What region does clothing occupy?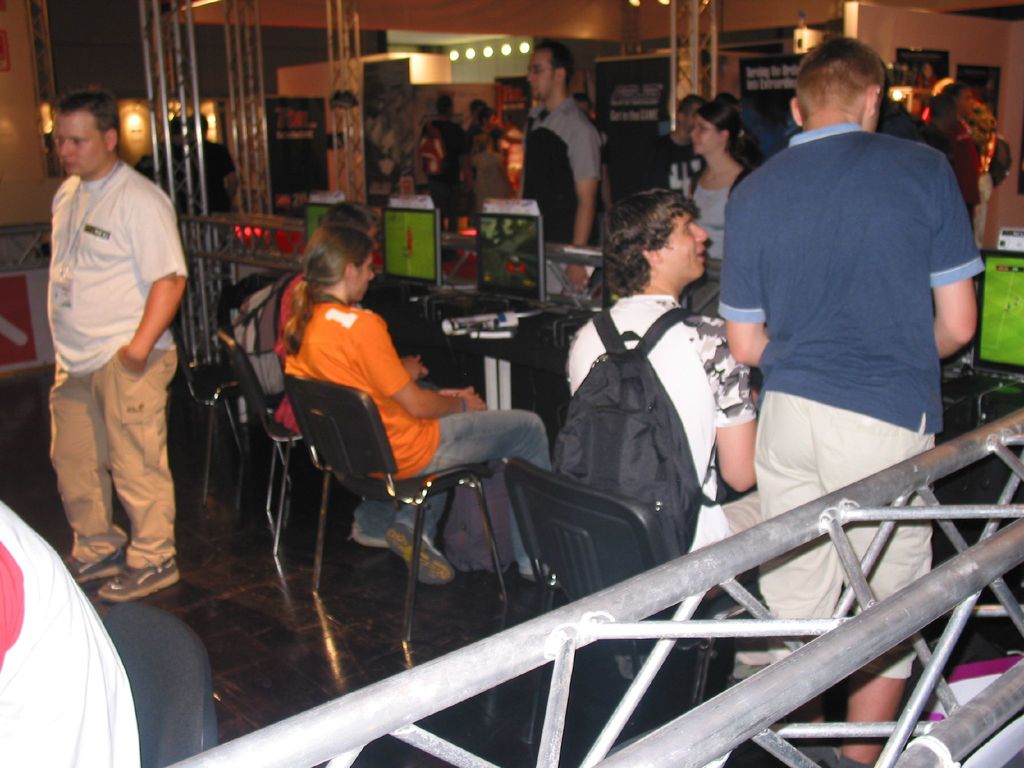
box=[470, 147, 500, 216].
